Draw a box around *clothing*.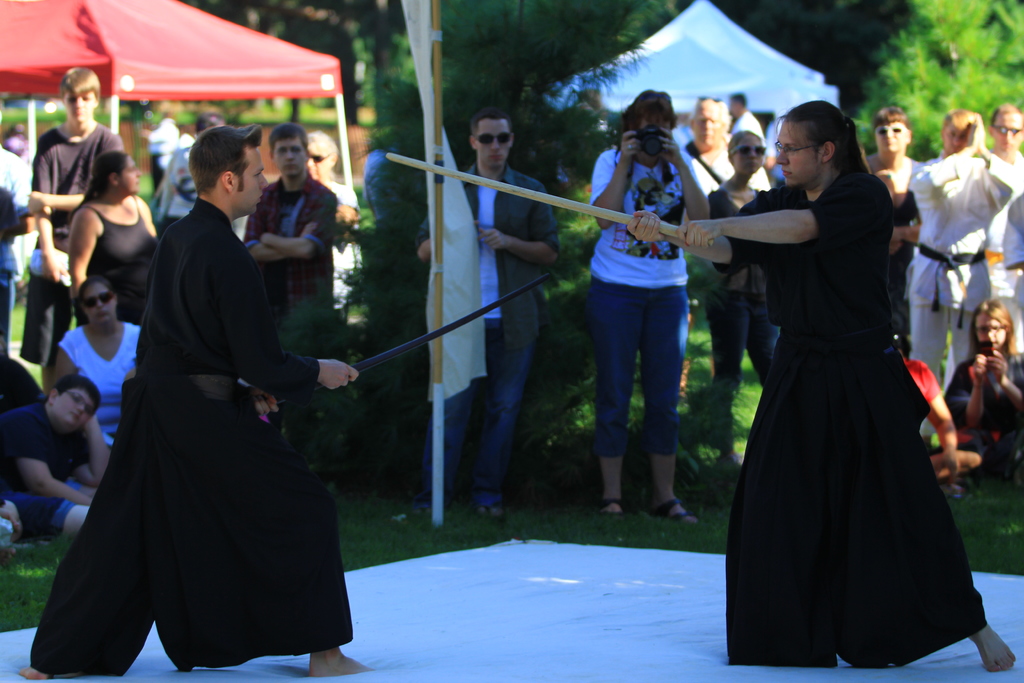
[84, 201, 159, 318].
